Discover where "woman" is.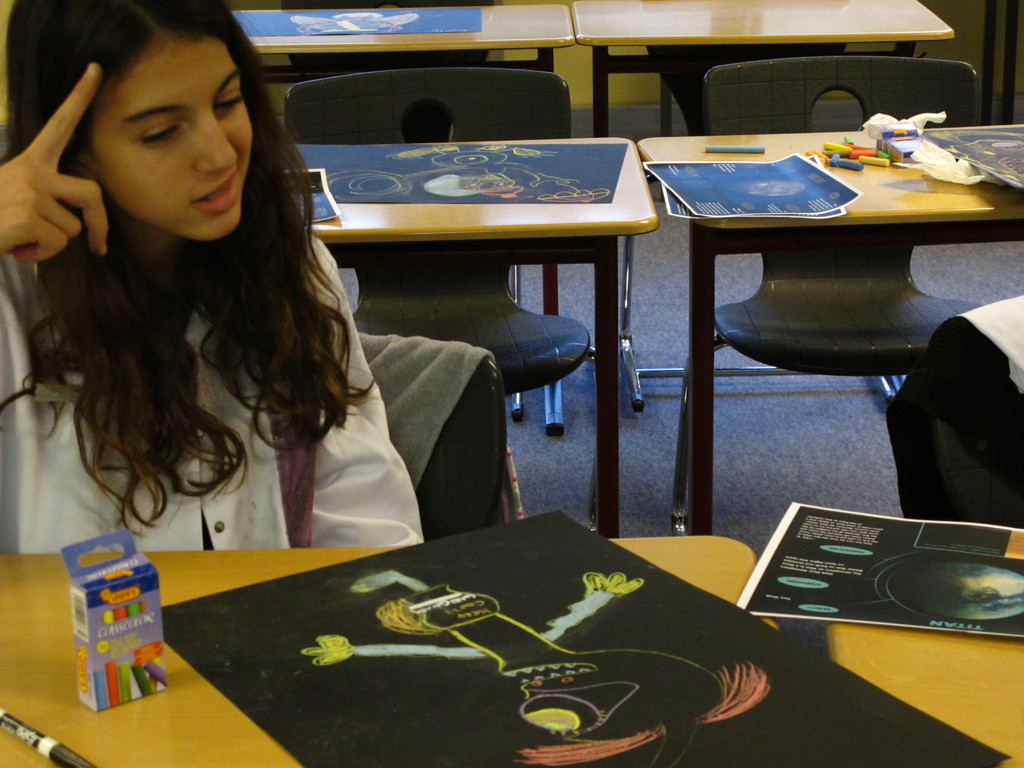
Discovered at locate(1, 1, 423, 556).
